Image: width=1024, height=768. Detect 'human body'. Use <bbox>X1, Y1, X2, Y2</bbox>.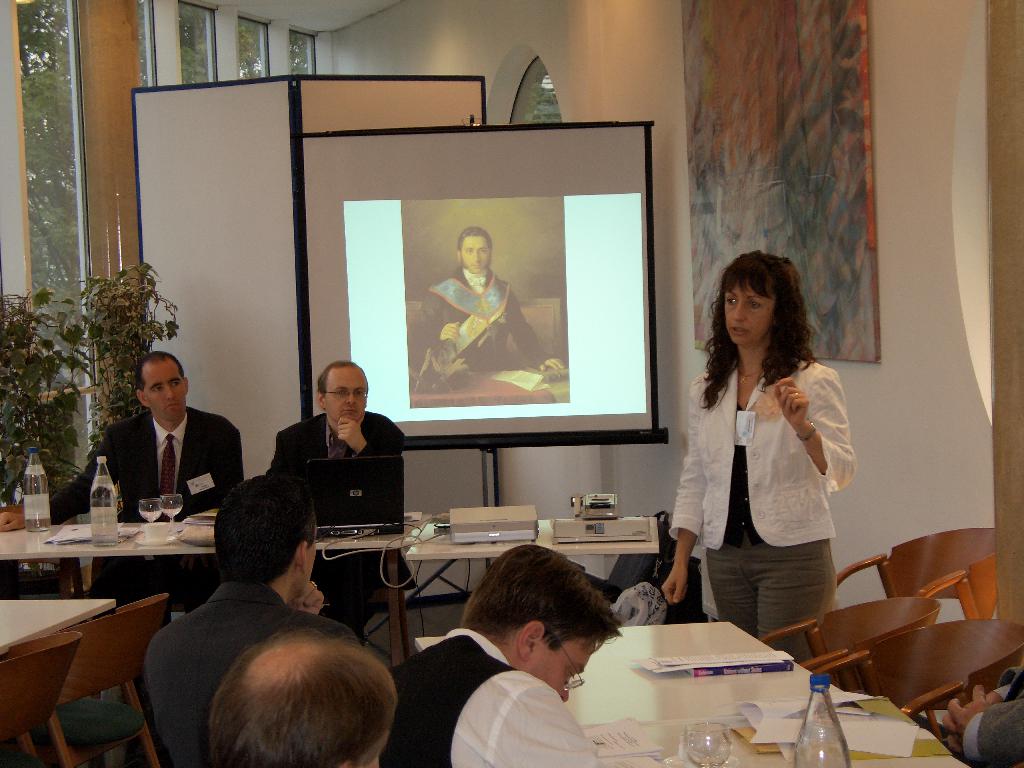
<bbox>276, 412, 409, 641</bbox>.
